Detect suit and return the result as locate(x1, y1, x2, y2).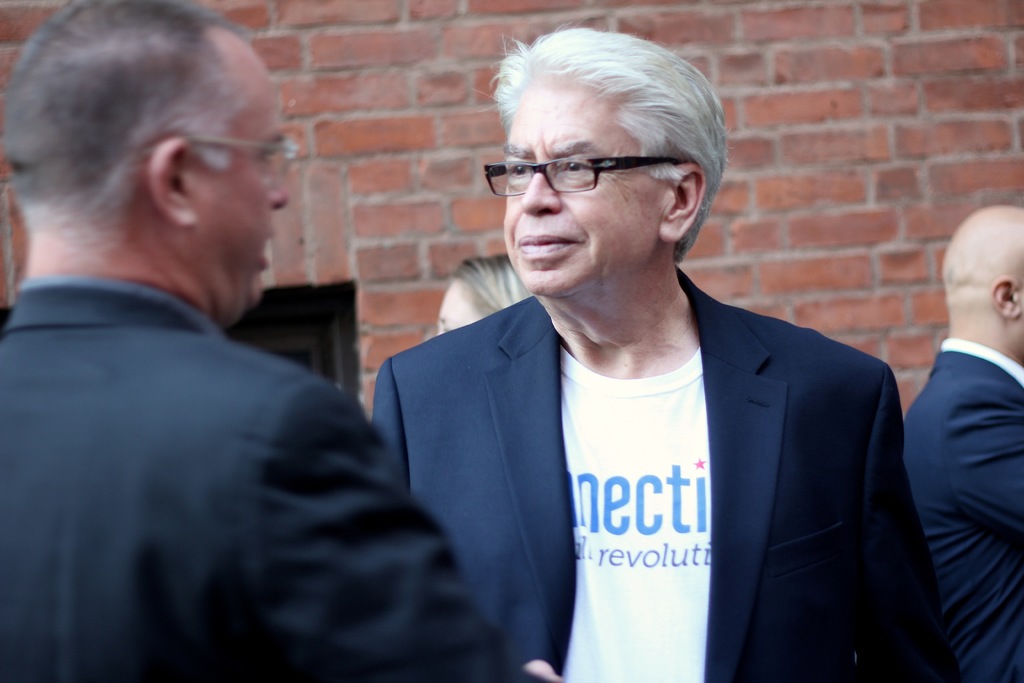
locate(904, 244, 1023, 656).
